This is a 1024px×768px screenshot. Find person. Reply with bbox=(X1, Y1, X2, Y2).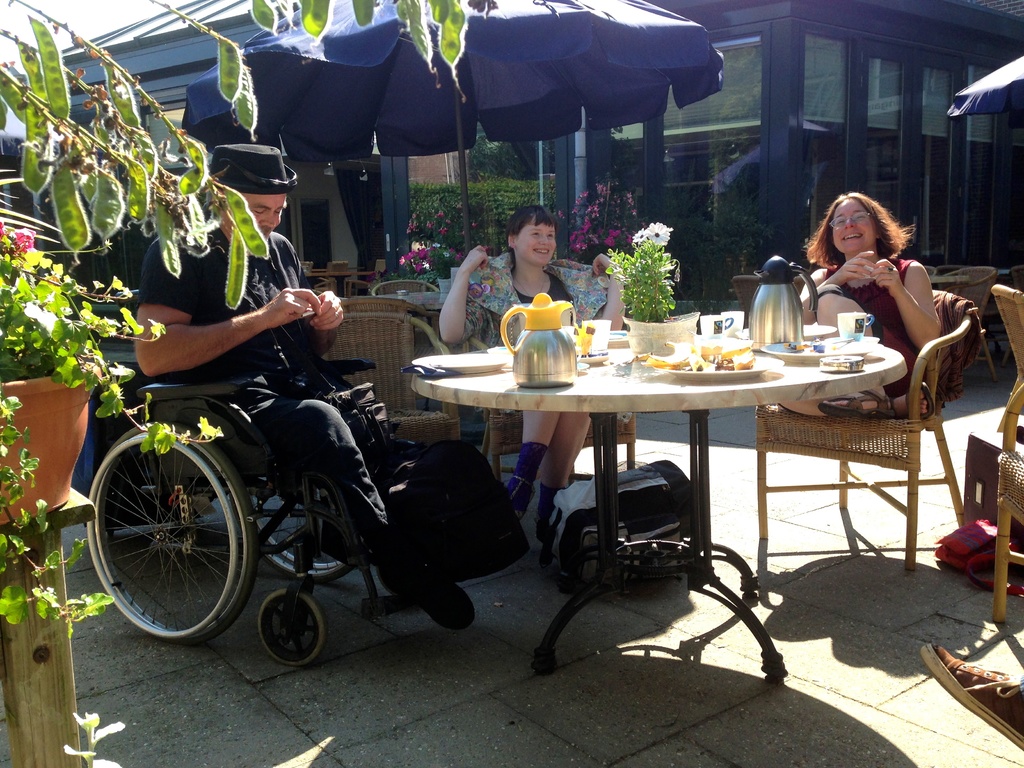
bbox=(922, 639, 1023, 749).
